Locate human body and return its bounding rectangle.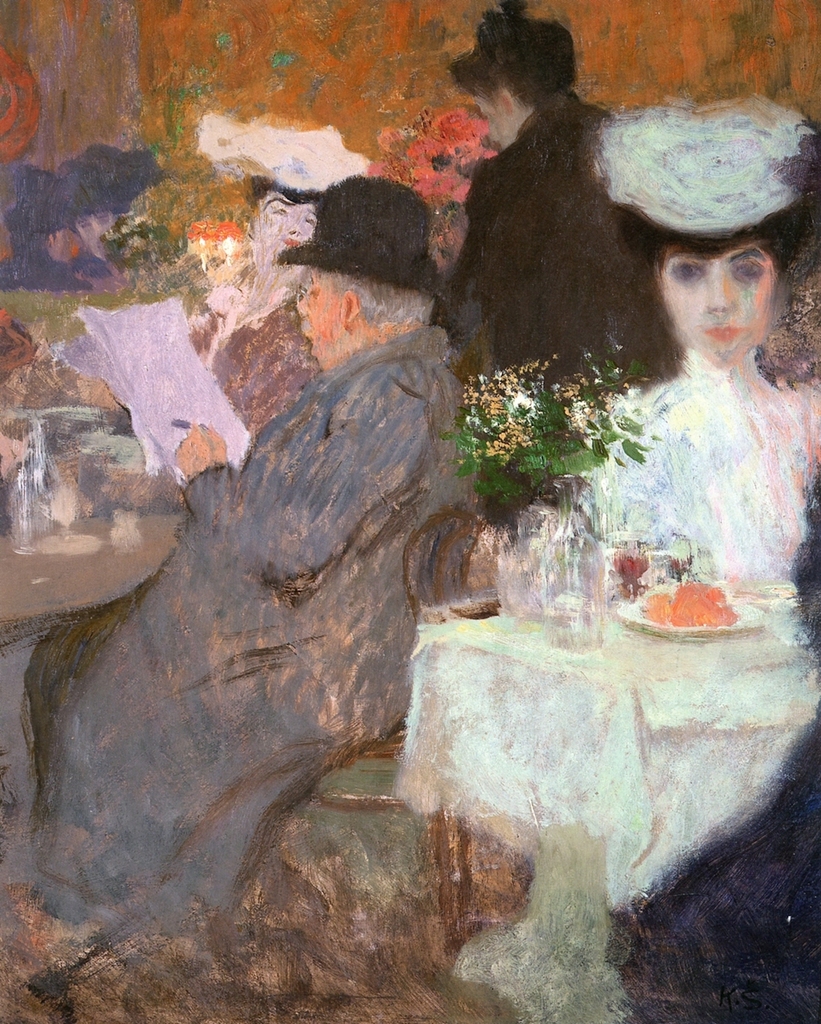
box(431, 95, 710, 389).
